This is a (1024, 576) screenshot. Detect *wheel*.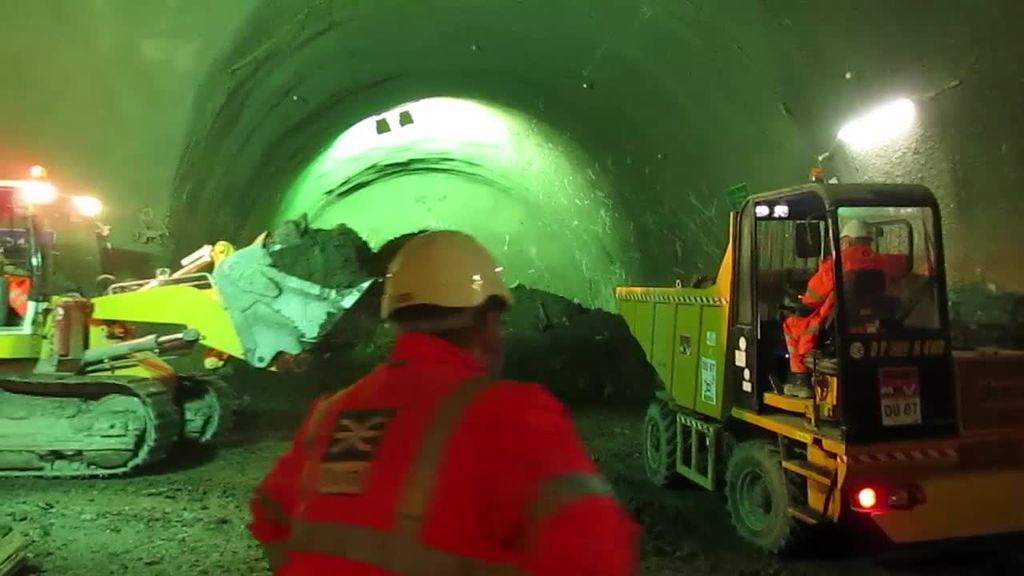
rect(643, 401, 682, 488).
